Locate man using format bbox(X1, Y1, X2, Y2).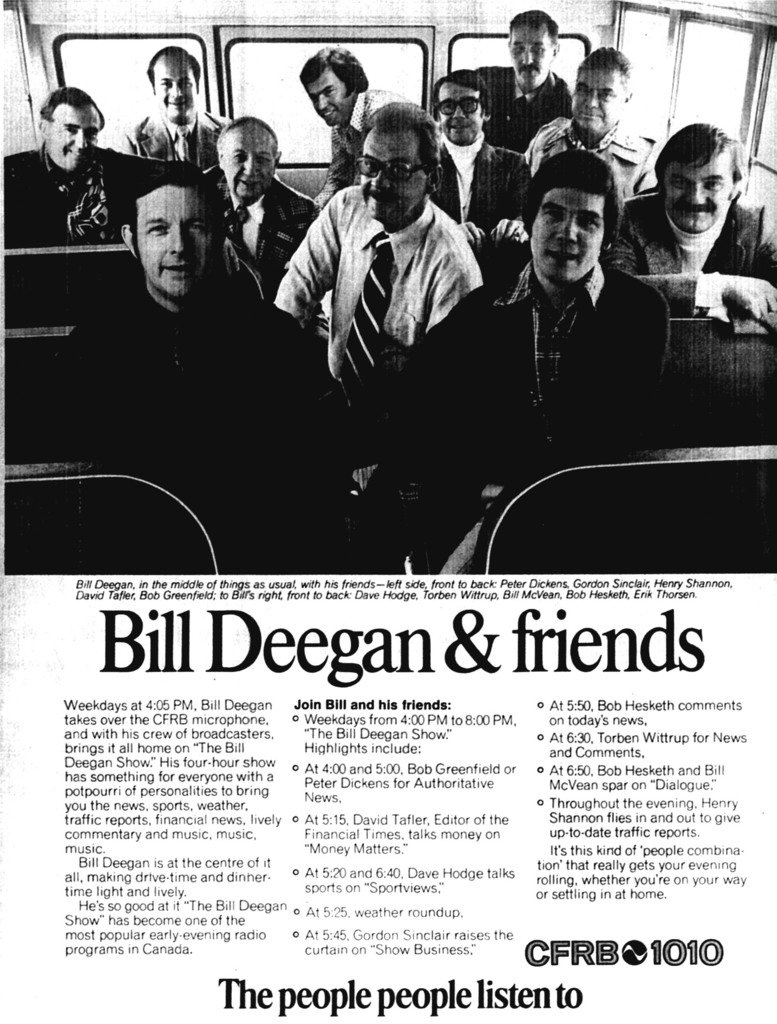
bbox(476, 8, 568, 166).
